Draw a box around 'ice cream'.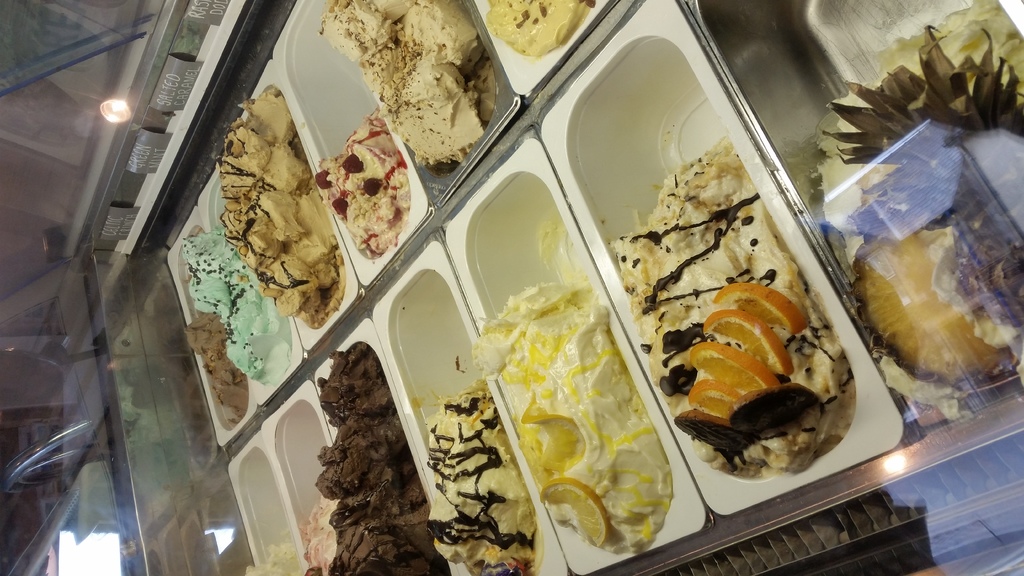
region(301, 496, 337, 575).
